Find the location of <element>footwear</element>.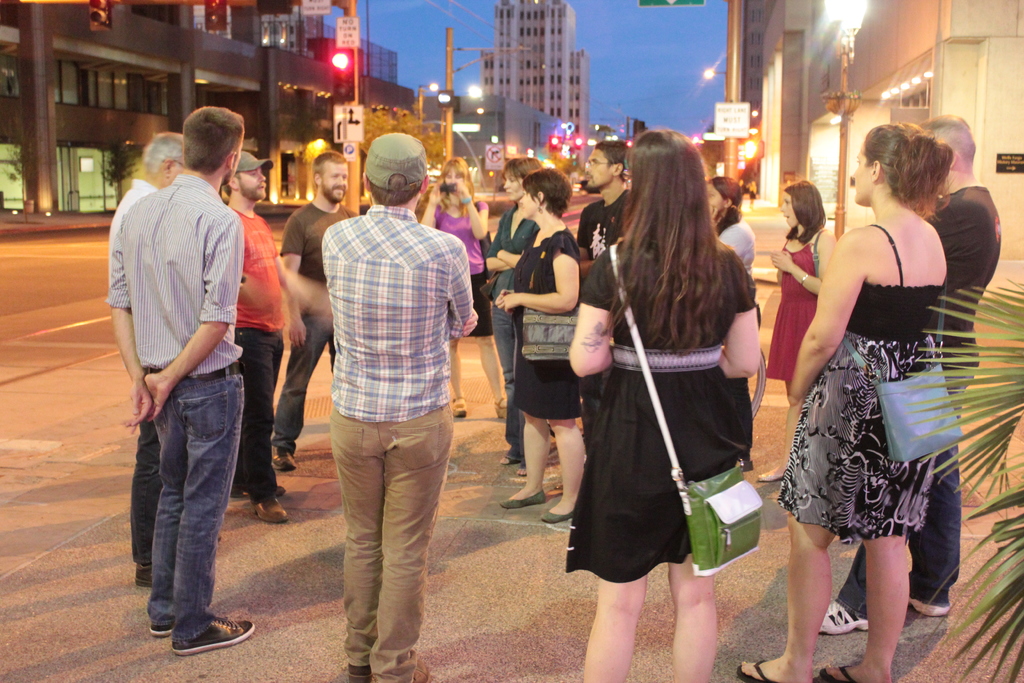
Location: 493/448/518/469.
